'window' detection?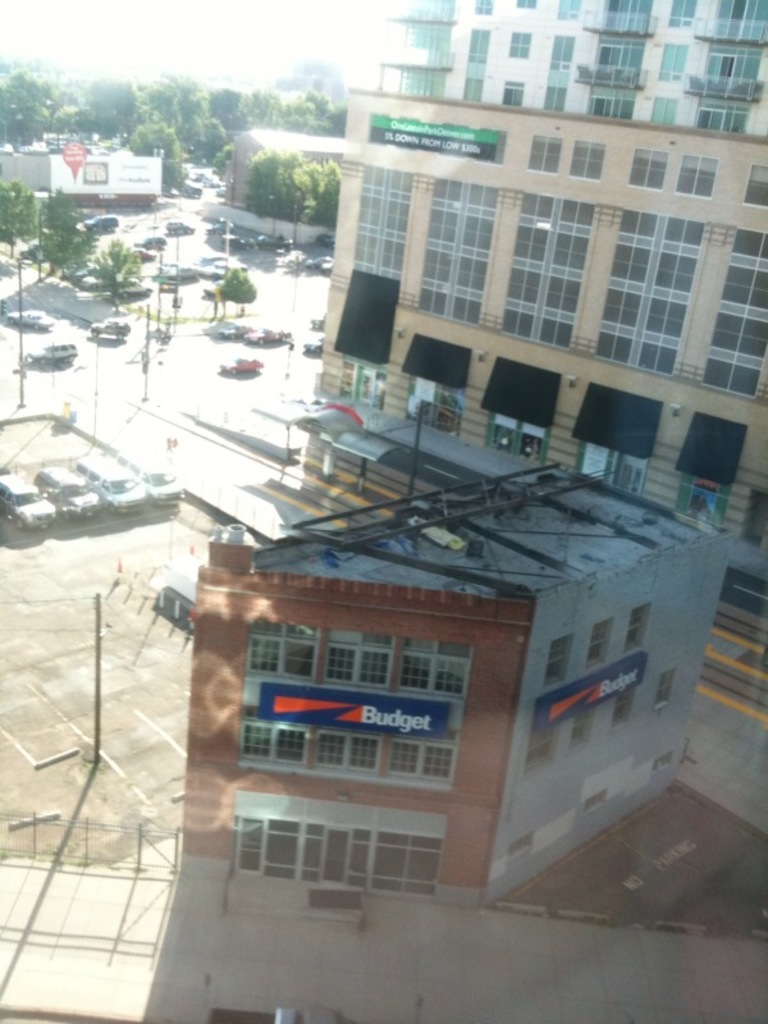
[left=579, top=612, right=614, bottom=673]
